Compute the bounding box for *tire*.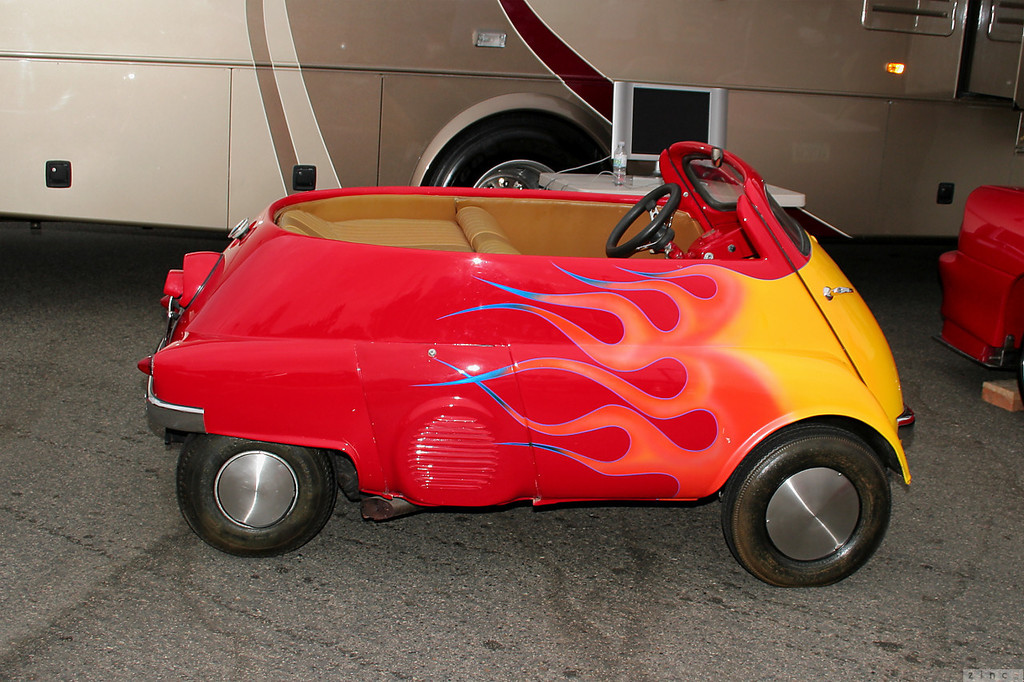
{"left": 722, "top": 420, "right": 893, "bottom": 588}.
